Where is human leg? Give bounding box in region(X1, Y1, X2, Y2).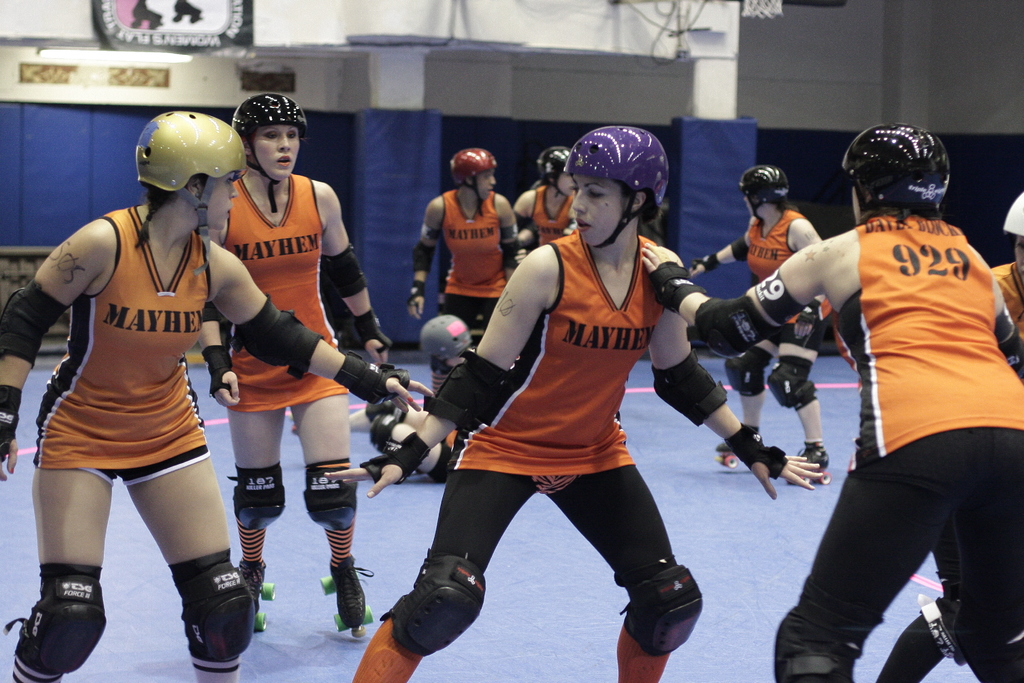
region(119, 403, 246, 682).
